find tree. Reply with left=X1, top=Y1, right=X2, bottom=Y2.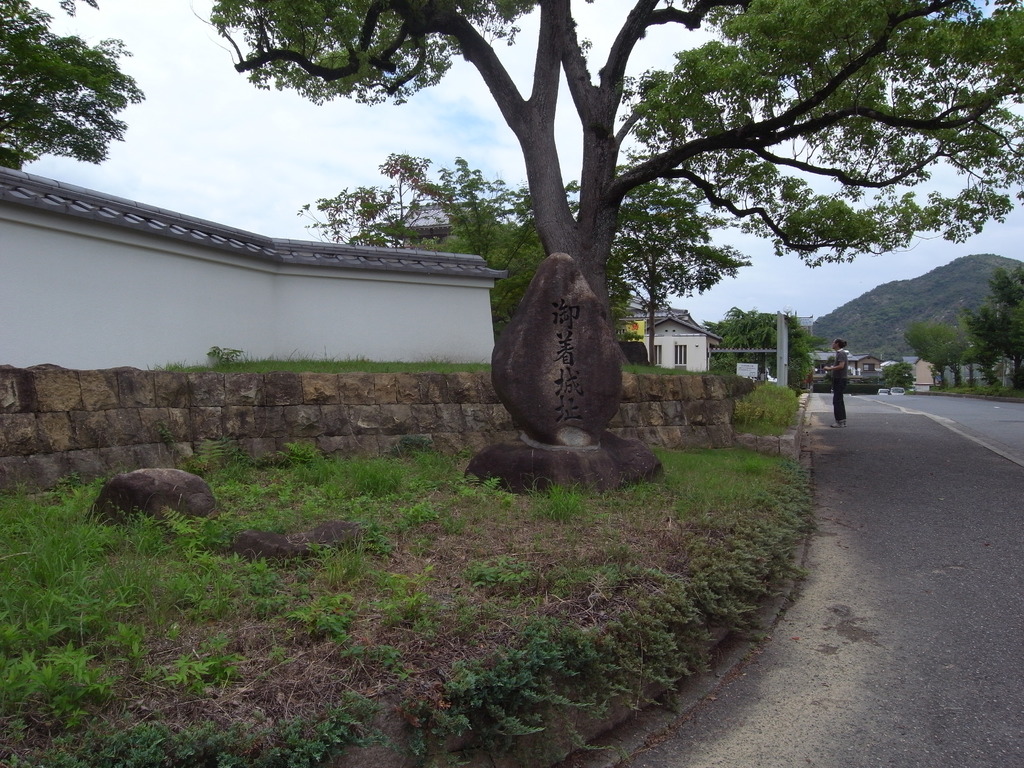
left=561, top=166, right=752, bottom=367.
